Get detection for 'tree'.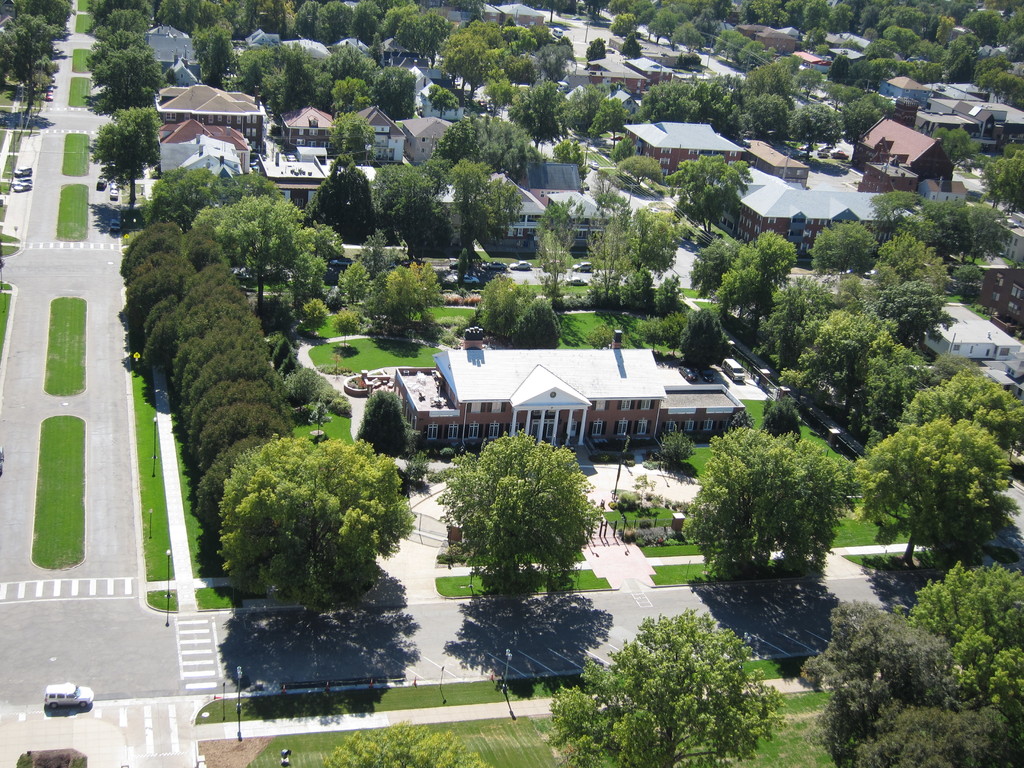
Detection: 80 97 165 209.
